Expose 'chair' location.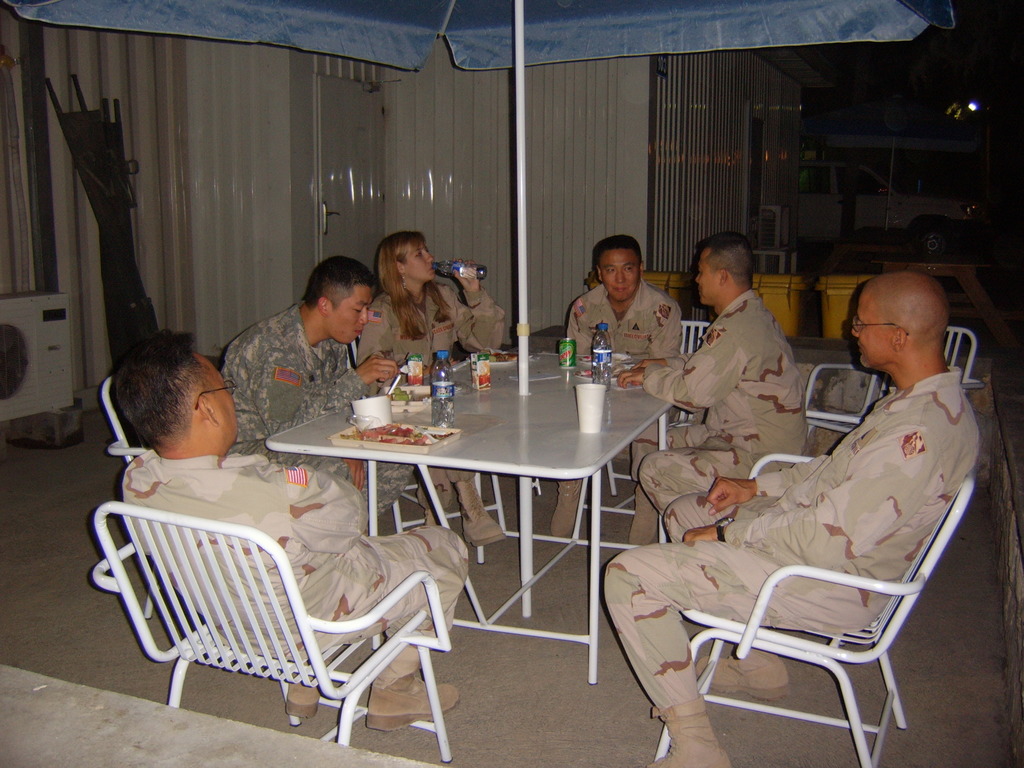
Exposed at bbox(605, 316, 717, 492).
